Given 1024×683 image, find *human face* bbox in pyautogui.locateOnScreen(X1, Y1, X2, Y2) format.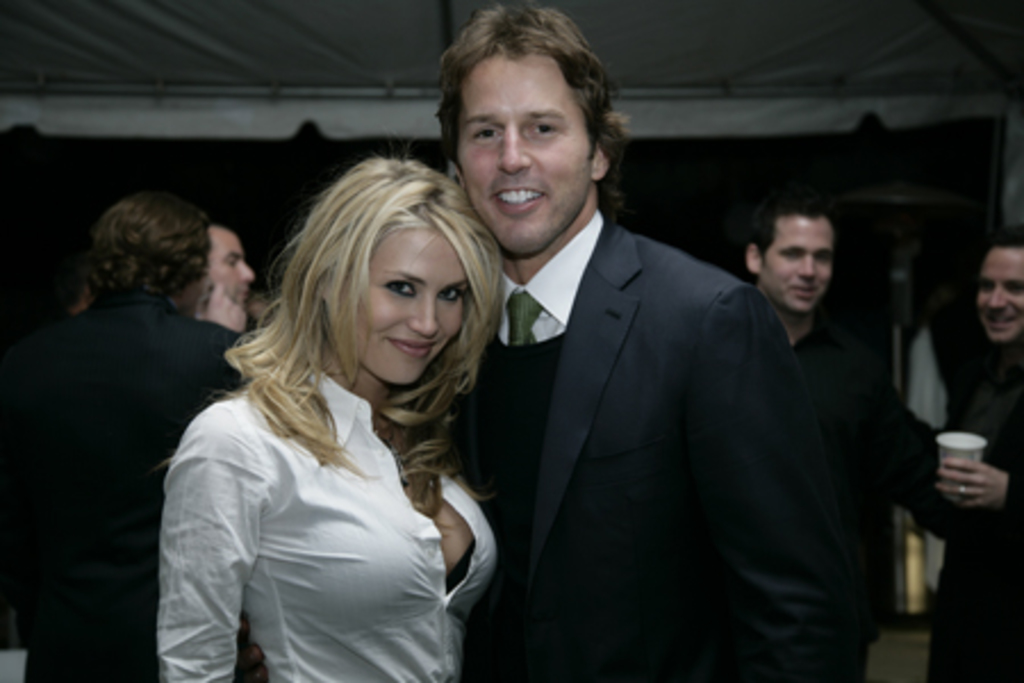
pyautogui.locateOnScreen(983, 246, 1022, 355).
